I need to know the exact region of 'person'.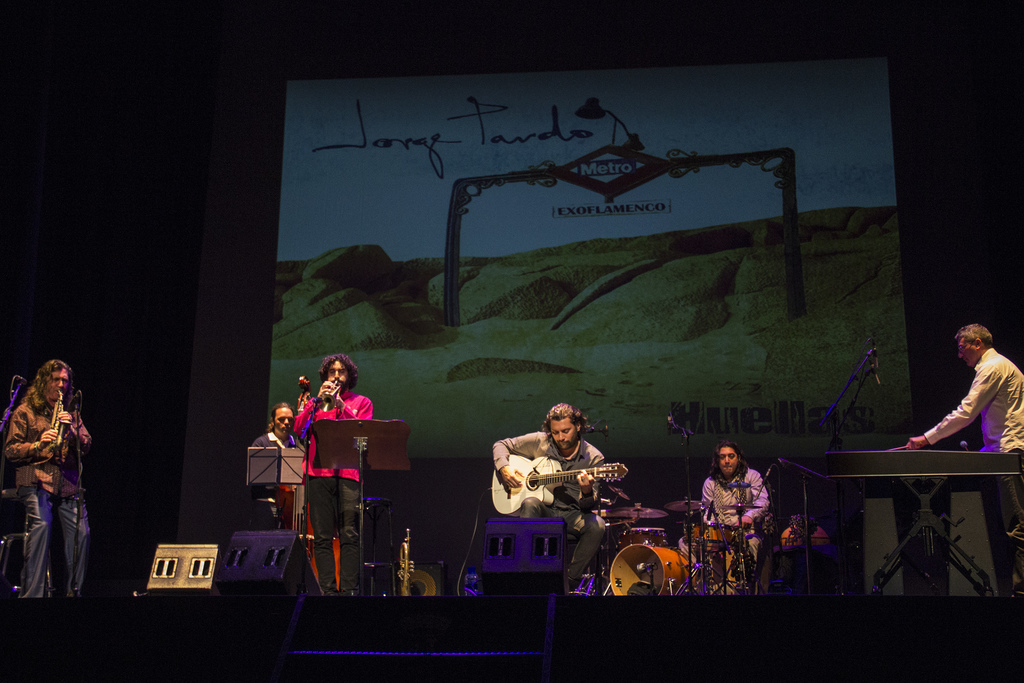
Region: {"x1": 901, "y1": 321, "x2": 1023, "y2": 495}.
